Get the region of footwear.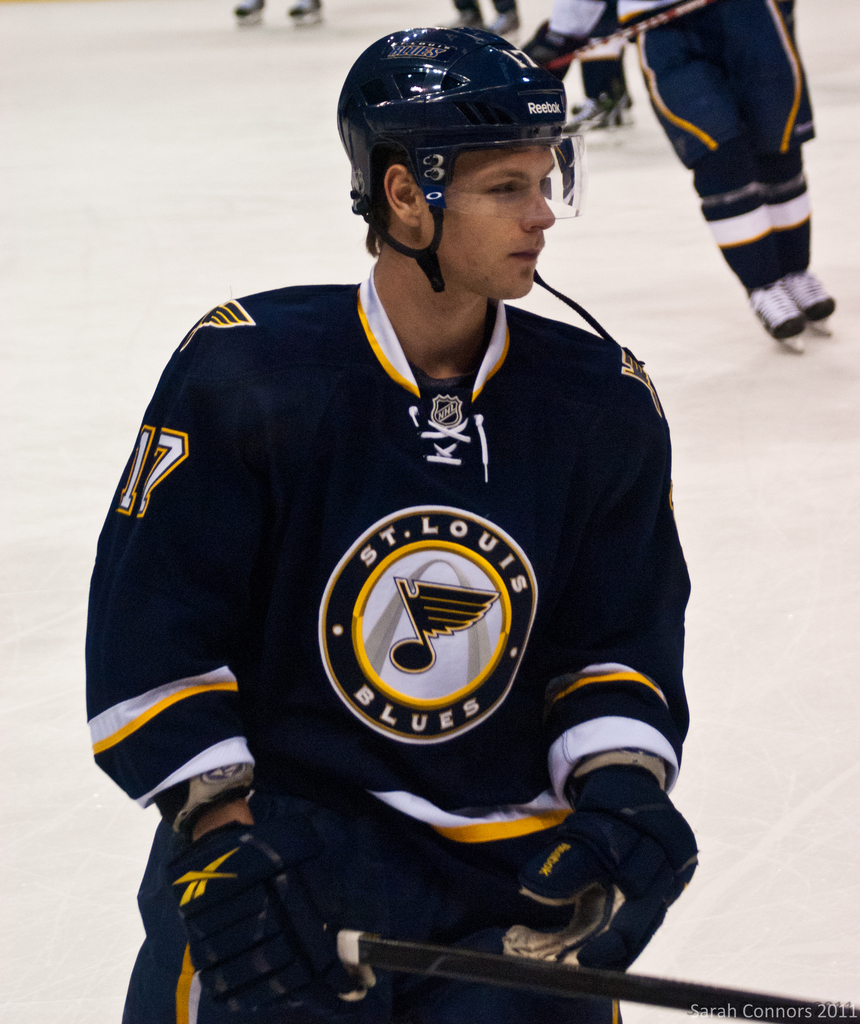
<box>233,0,264,19</box>.
